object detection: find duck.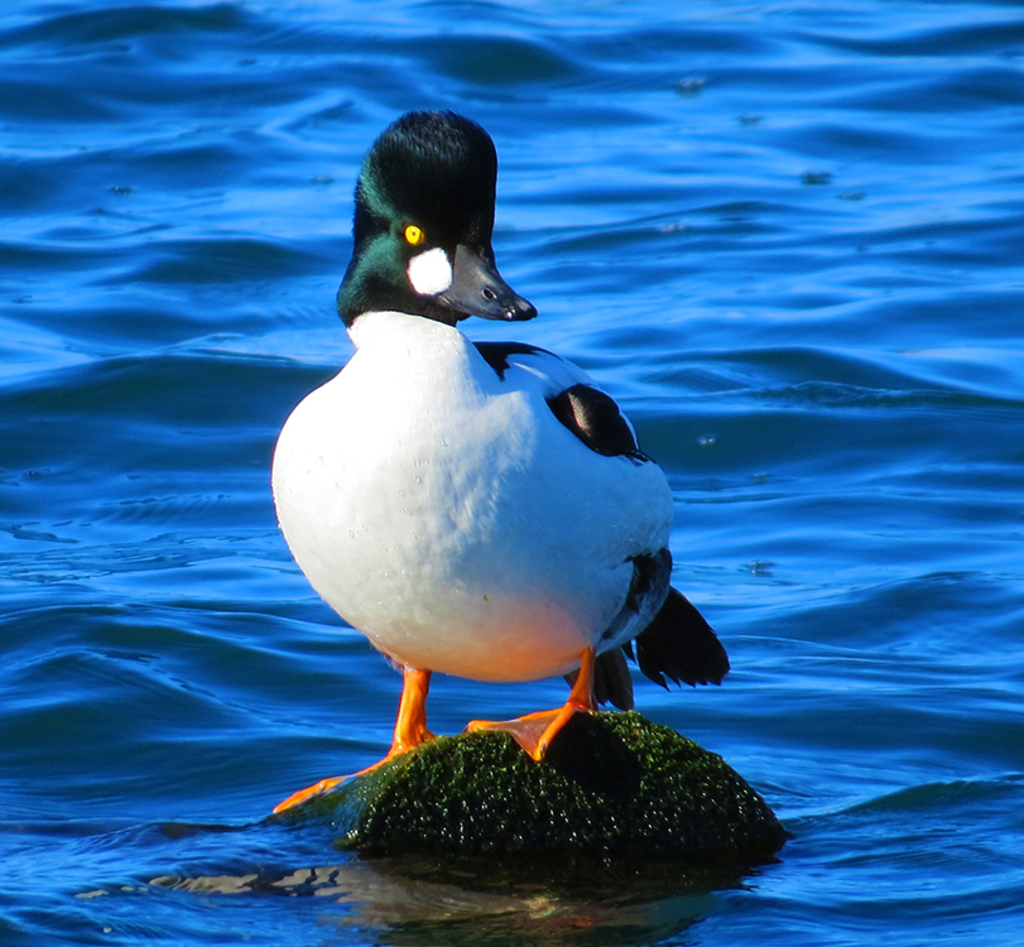
BBox(234, 83, 678, 832).
